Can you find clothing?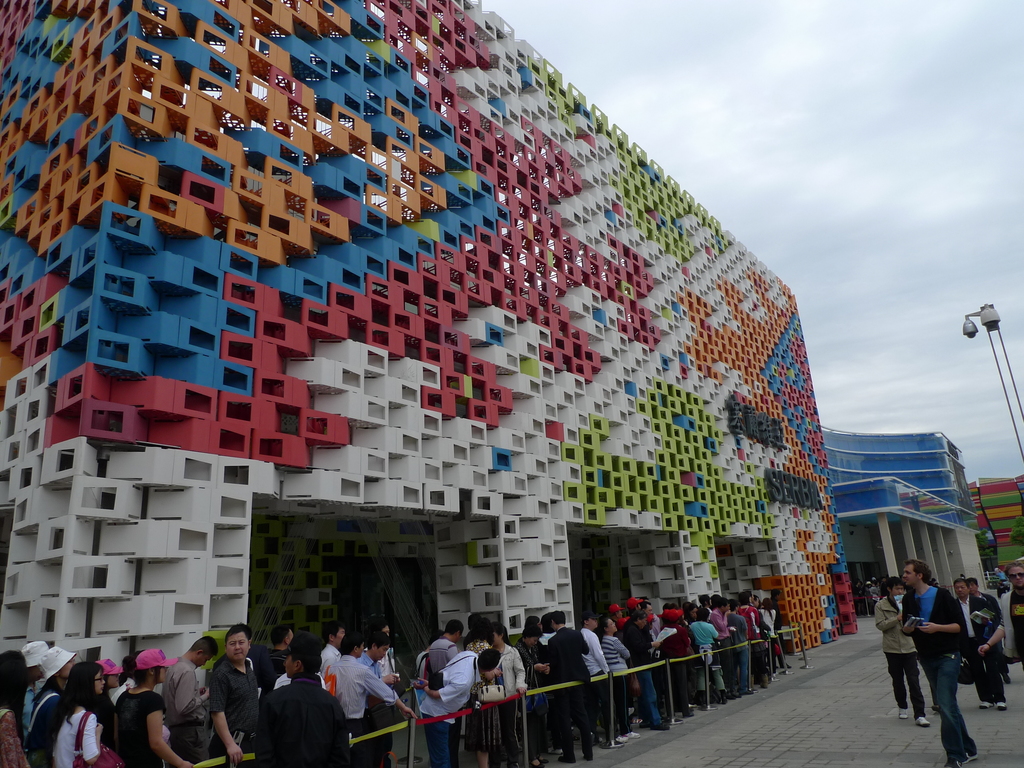
Yes, bounding box: pyautogui.locateOnScreen(158, 648, 204, 767).
